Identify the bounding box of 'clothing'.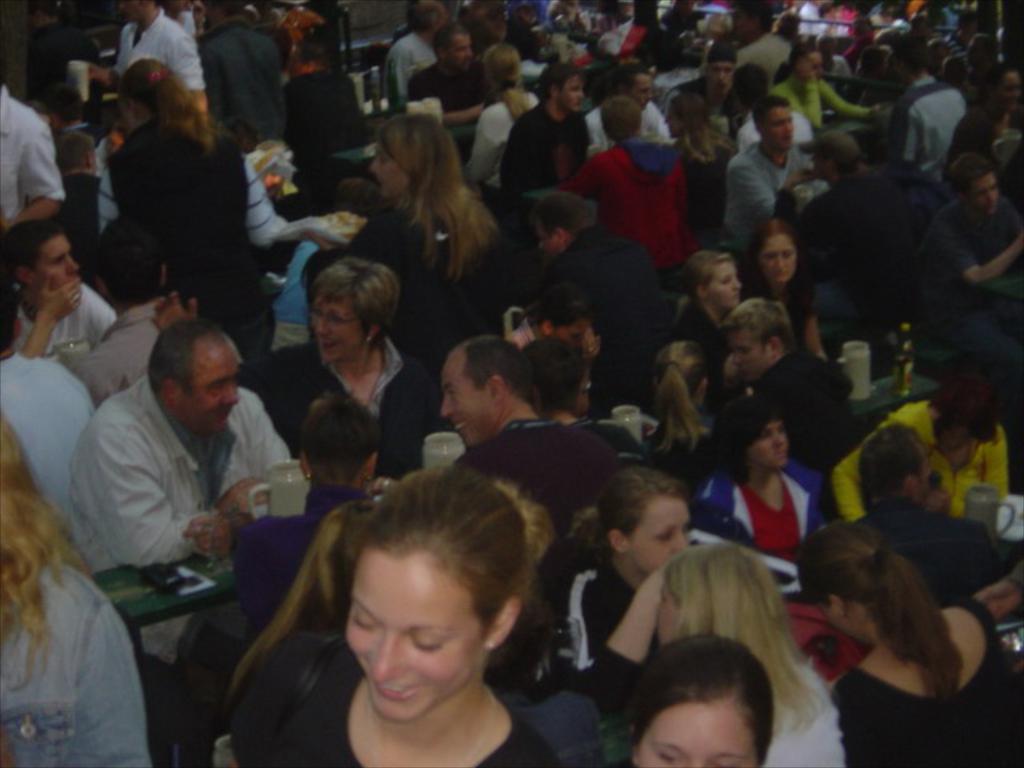
(501, 101, 590, 189).
